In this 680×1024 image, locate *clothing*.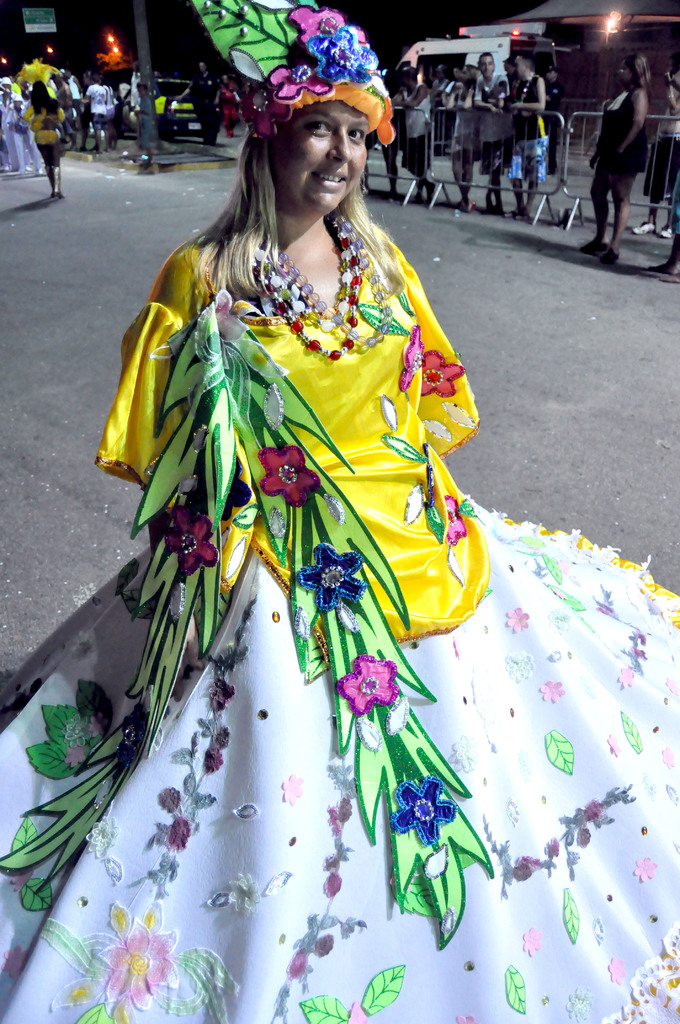
Bounding box: left=85, top=78, right=108, bottom=124.
